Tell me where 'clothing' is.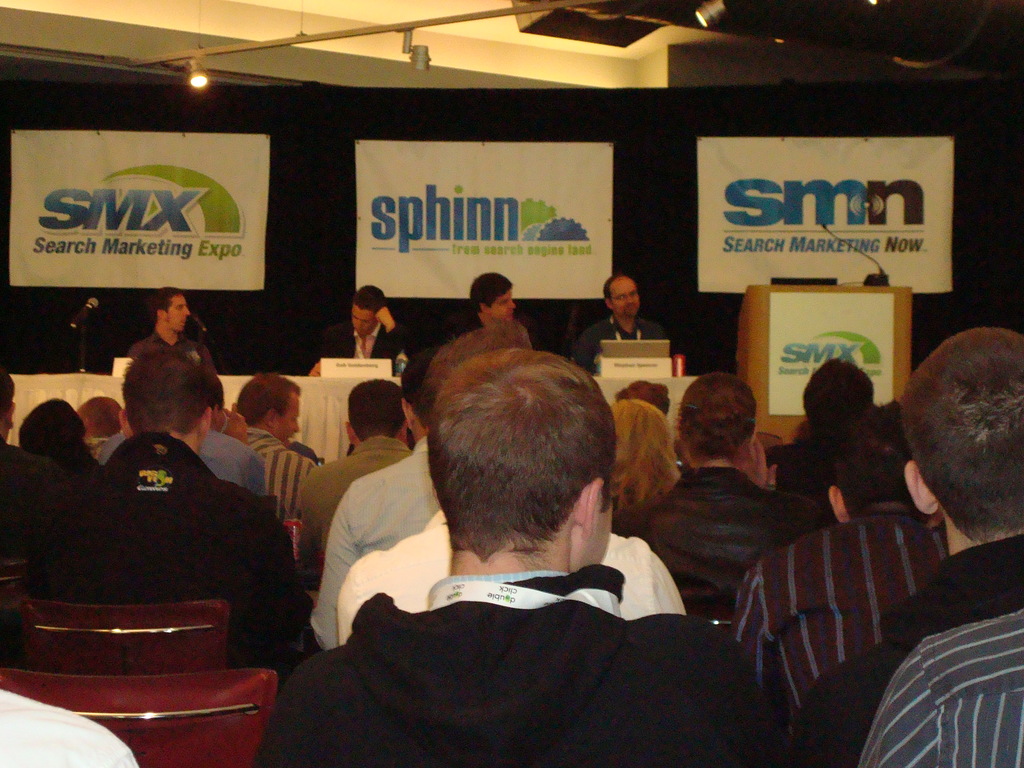
'clothing' is at bbox(129, 325, 218, 378).
